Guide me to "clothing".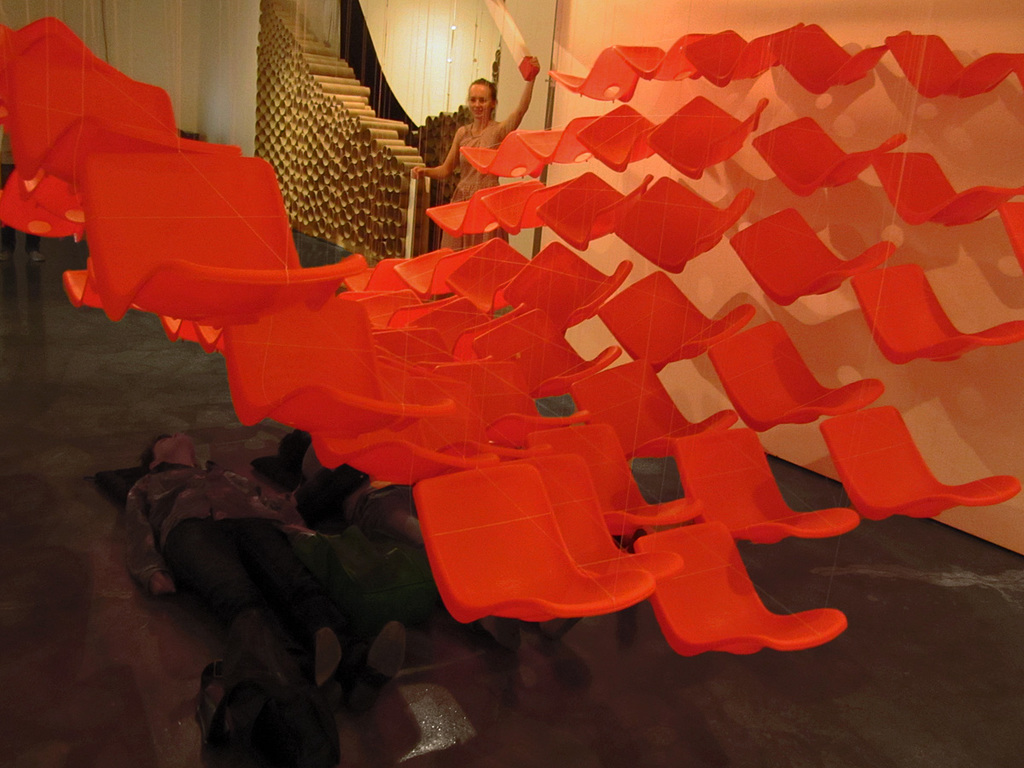
Guidance: 439:114:510:250.
